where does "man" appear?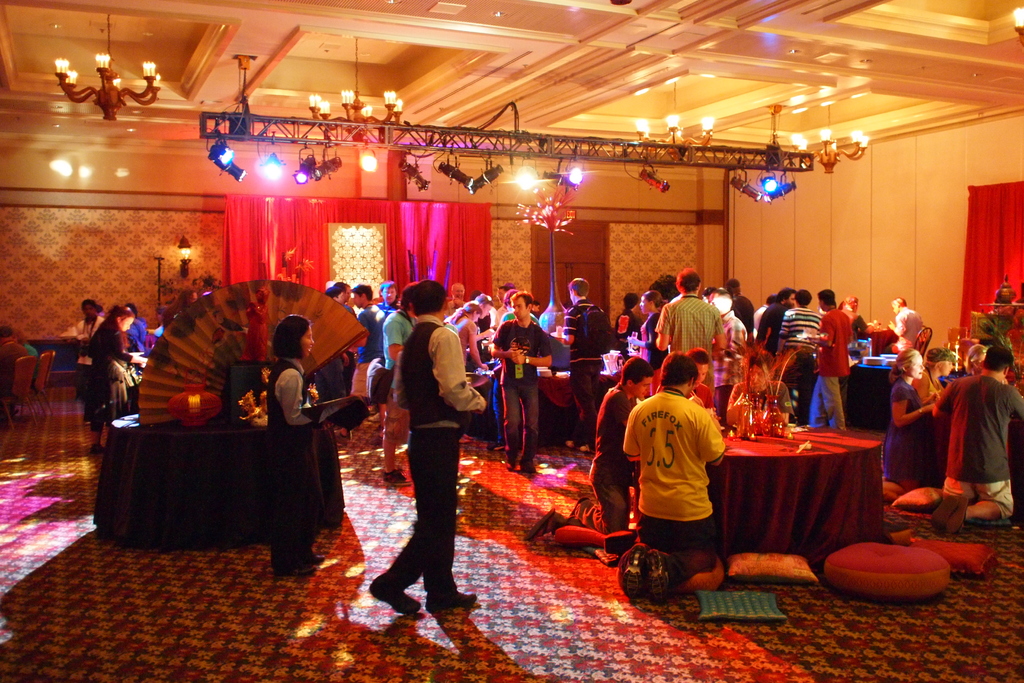
Appears at 488,293,551,477.
